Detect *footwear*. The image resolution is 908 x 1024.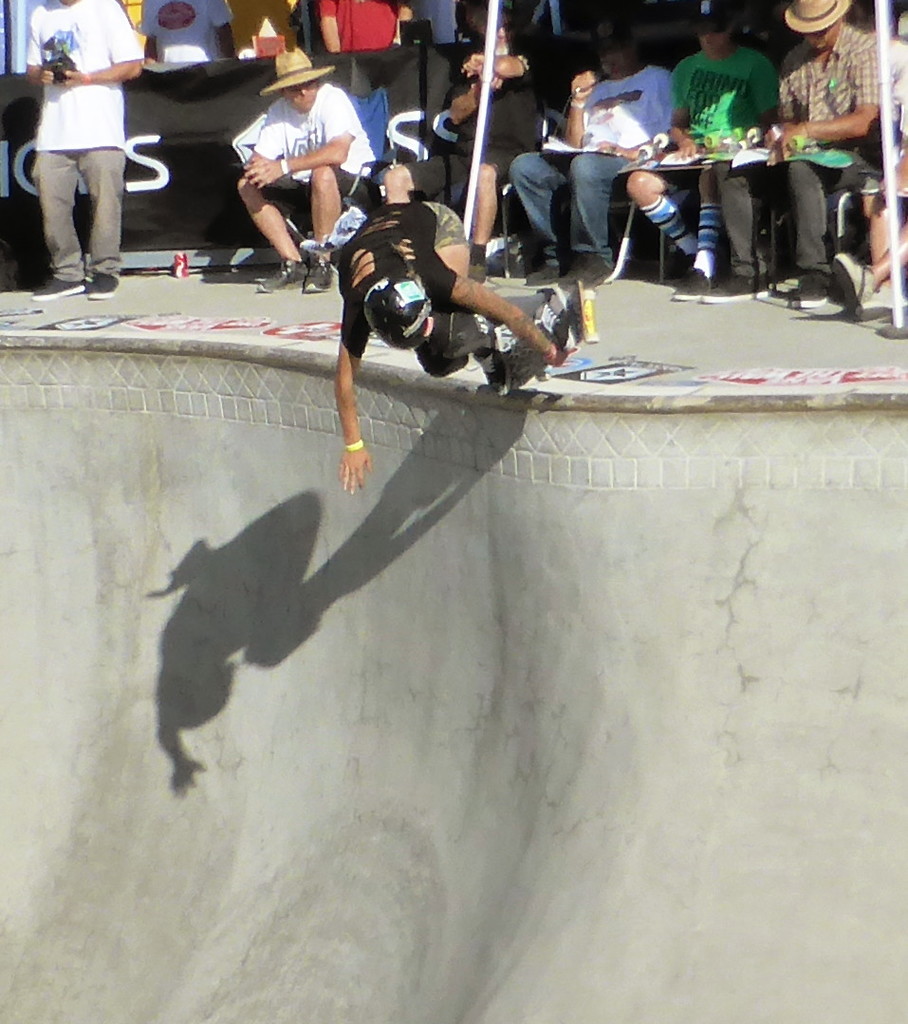
BBox(258, 264, 303, 298).
